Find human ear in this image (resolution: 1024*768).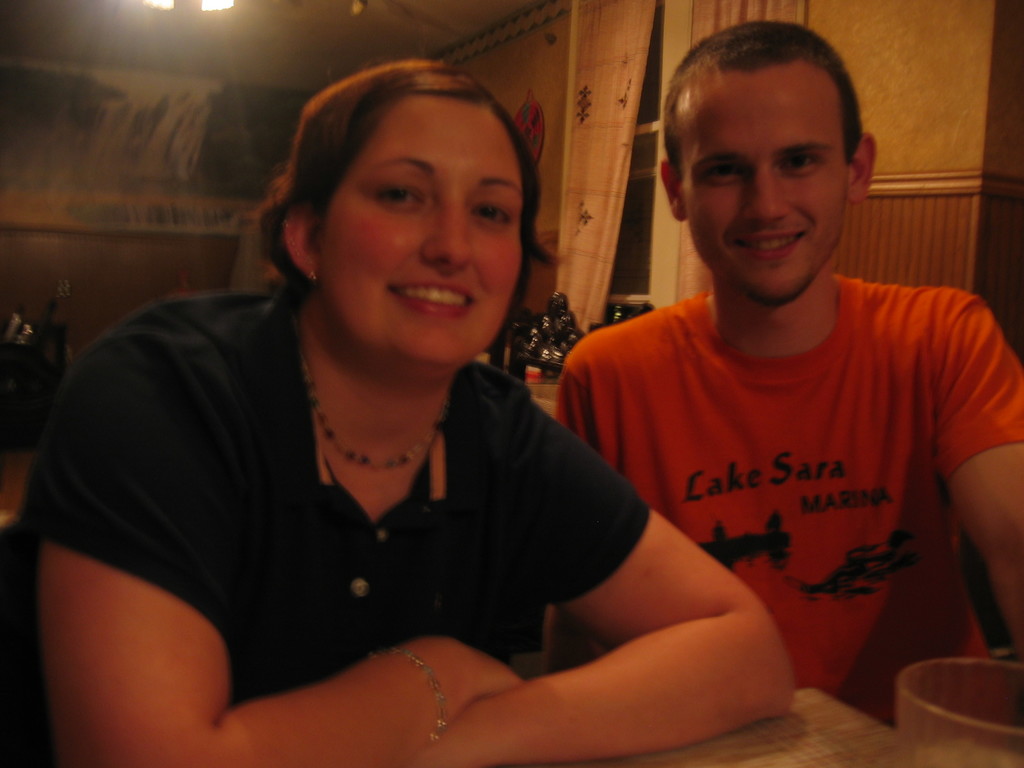
659, 162, 684, 224.
